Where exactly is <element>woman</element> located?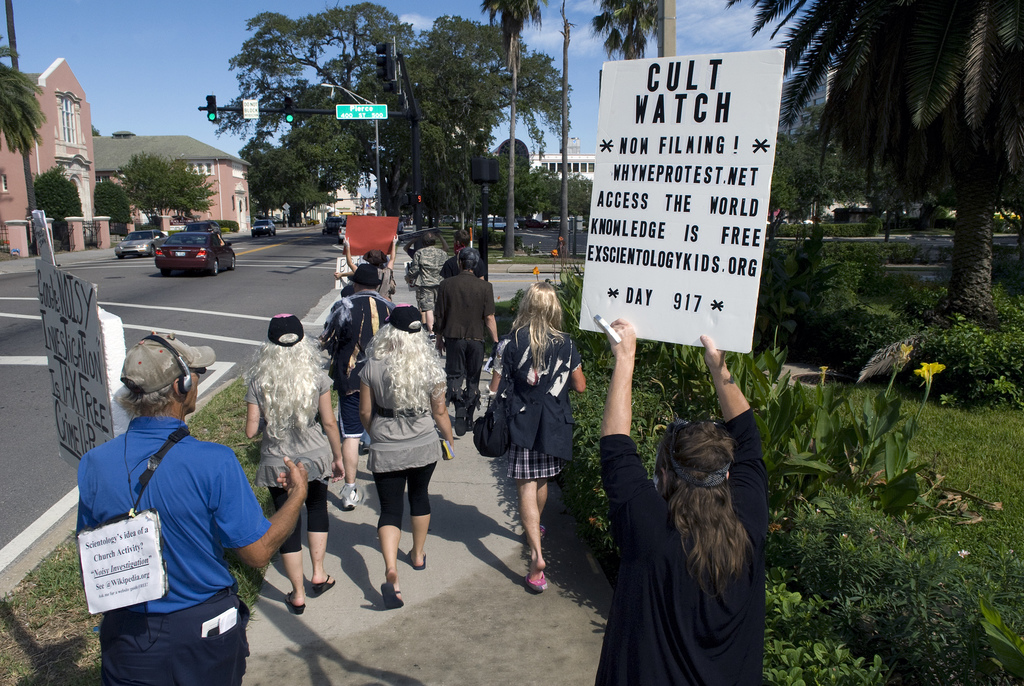
Its bounding box is {"left": 356, "top": 310, "right": 456, "bottom": 608}.
